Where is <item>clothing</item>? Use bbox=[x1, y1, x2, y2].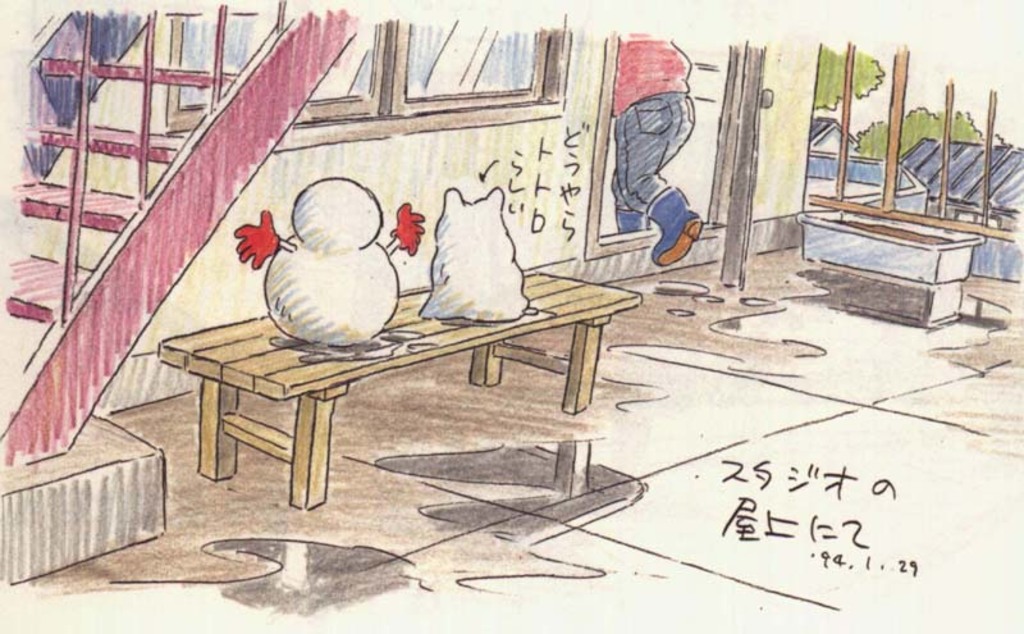
bbox=[607, 46, 710, 263].
